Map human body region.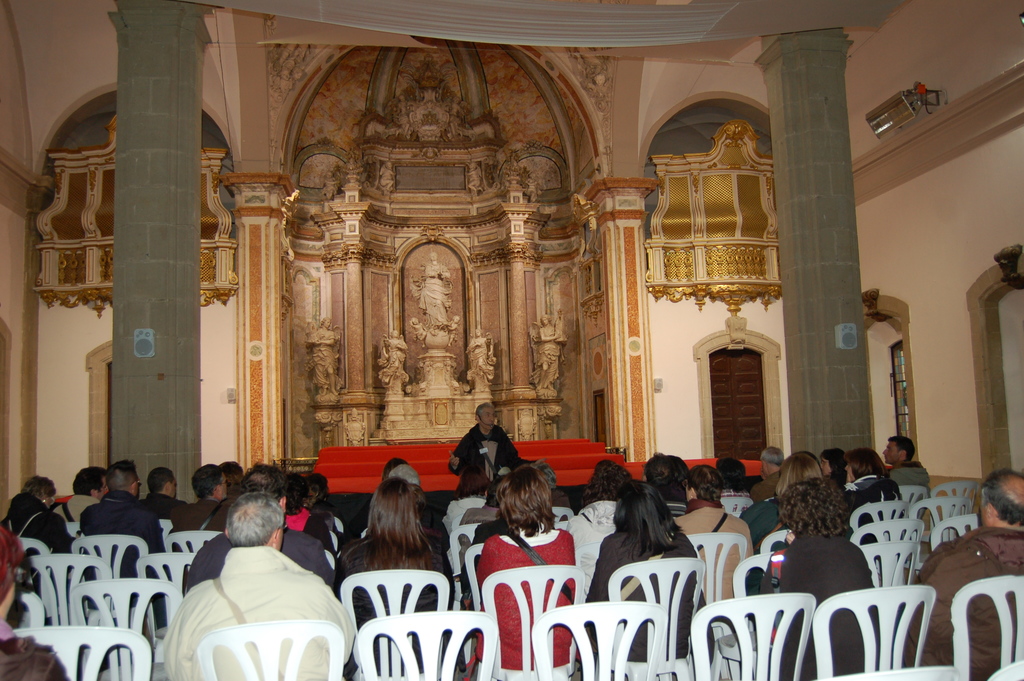
Mapped to locate(282, 474, 331, 553).
